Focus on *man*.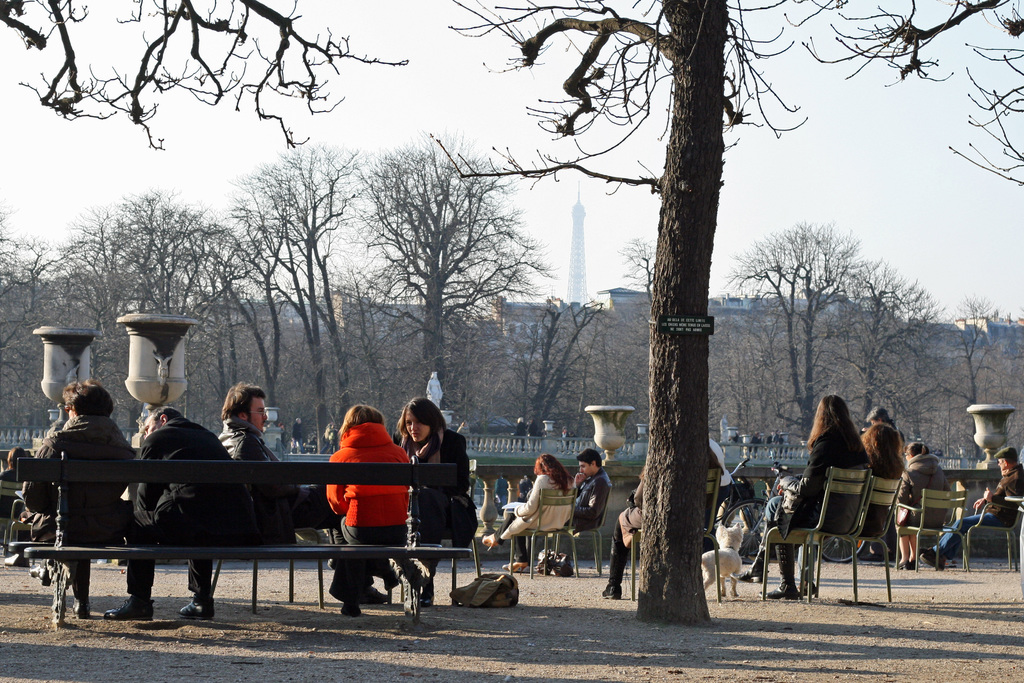
Focused at 575 447 607 531.
